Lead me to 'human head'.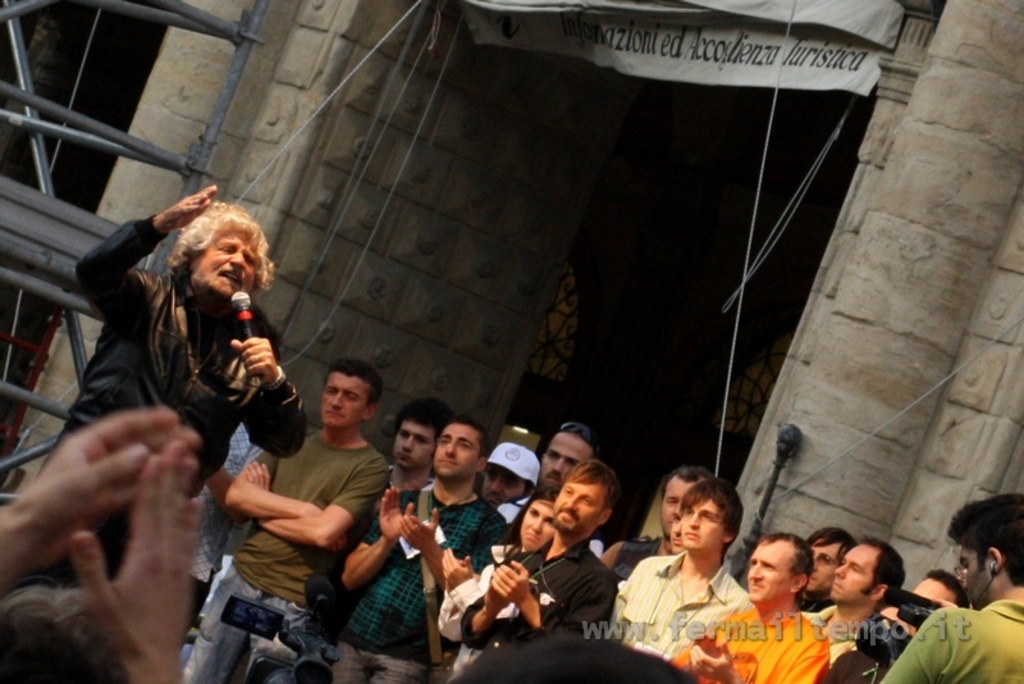
Lead to 558:456:623:537.
